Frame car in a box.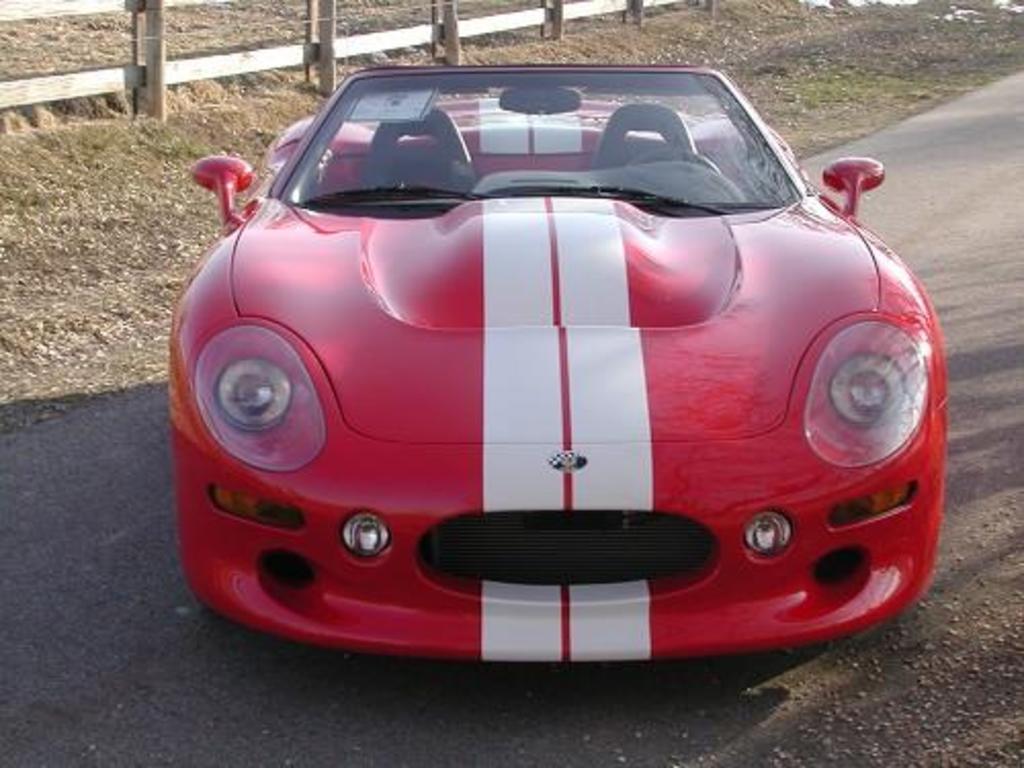
[160, 59, 950, 666].
